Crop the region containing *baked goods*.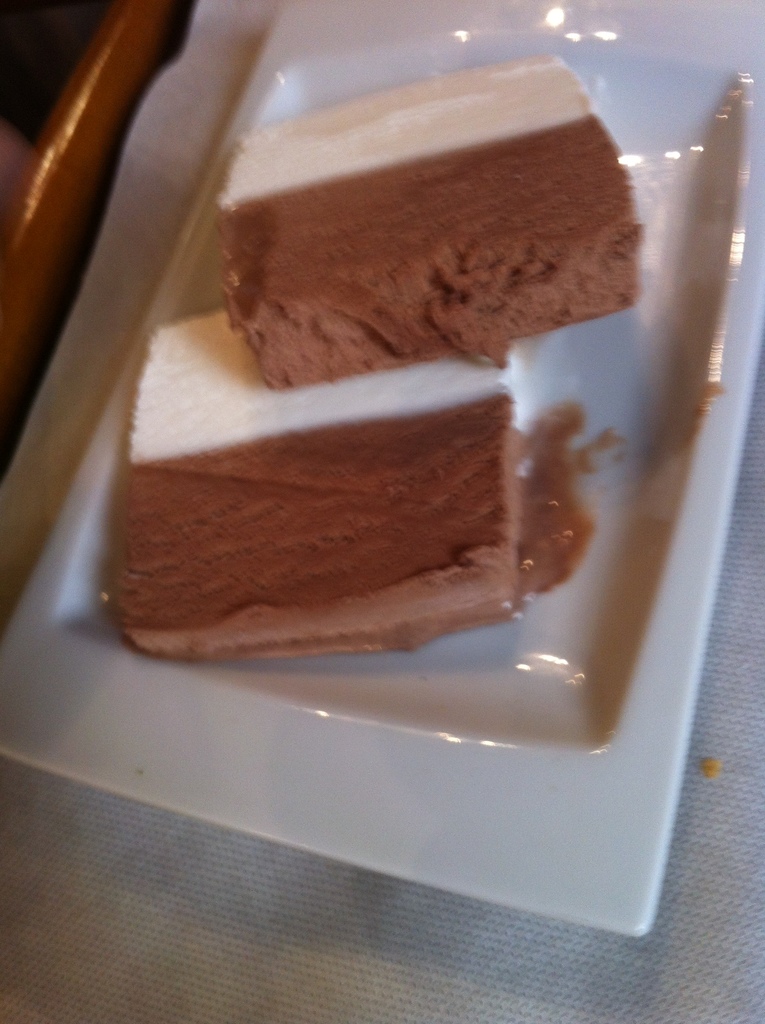
Crop region: bbox=(211, 53, 644, 392).
